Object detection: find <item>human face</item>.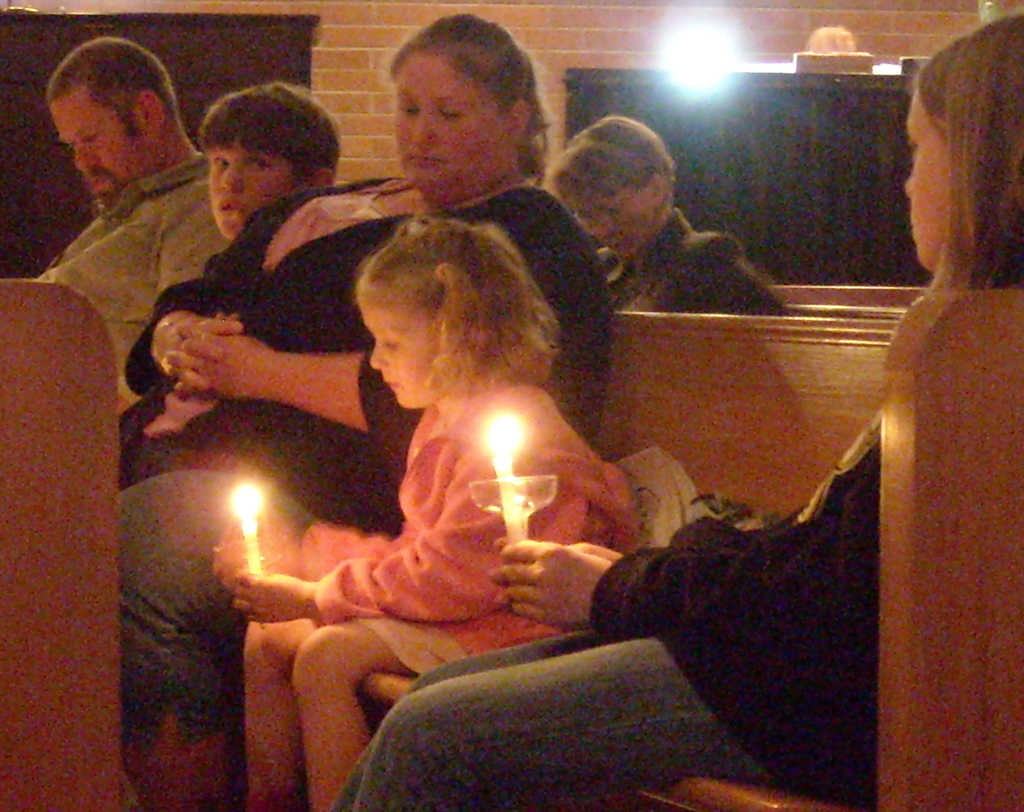
box=[393, 53, 508, 196].
